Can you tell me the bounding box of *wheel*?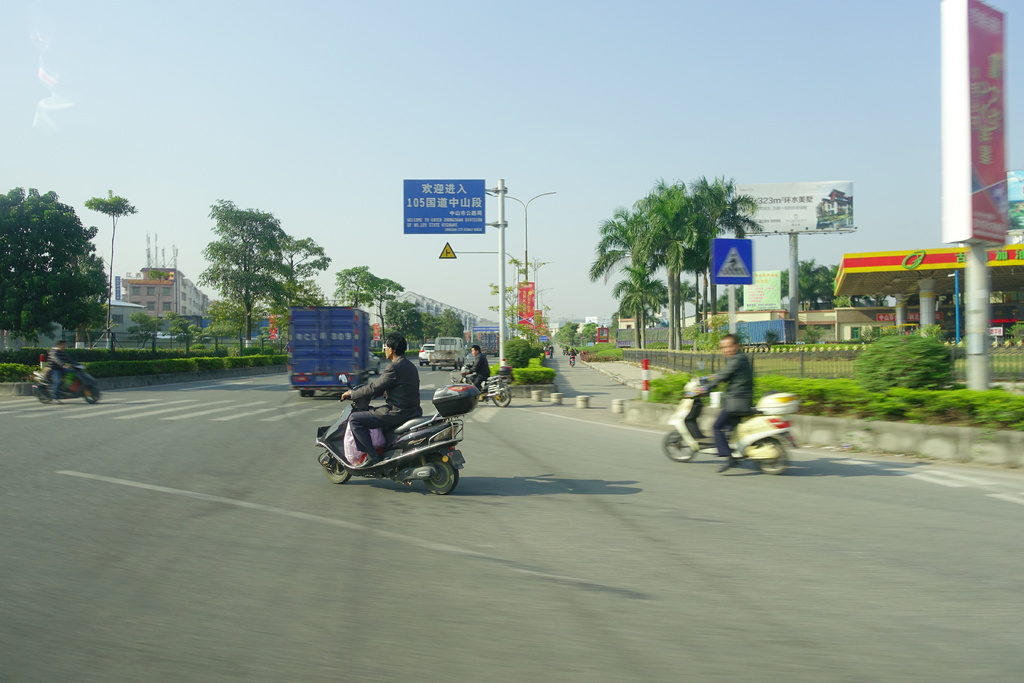
box=[320, 452, 351, 483].
